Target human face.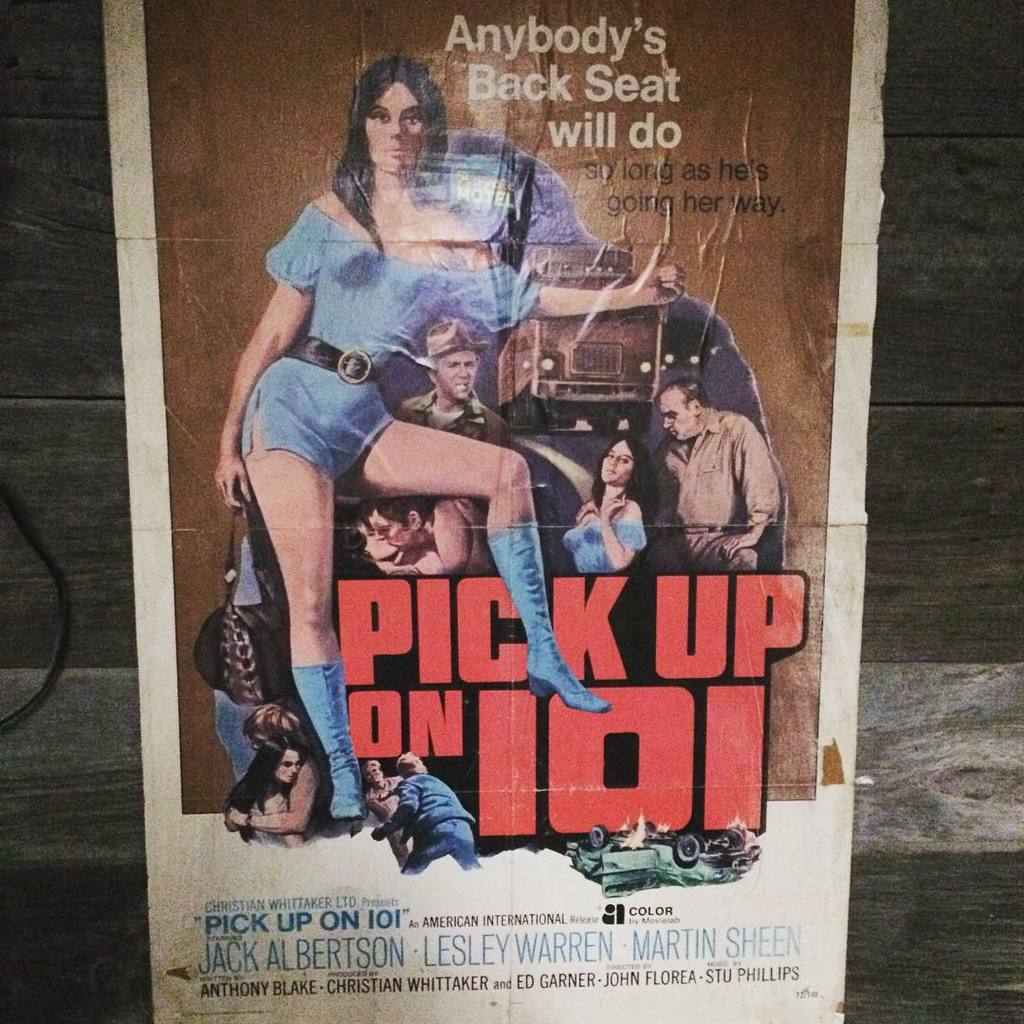
Target region: pyautogui.locateOnScreen(442, 349, 476, 398).
